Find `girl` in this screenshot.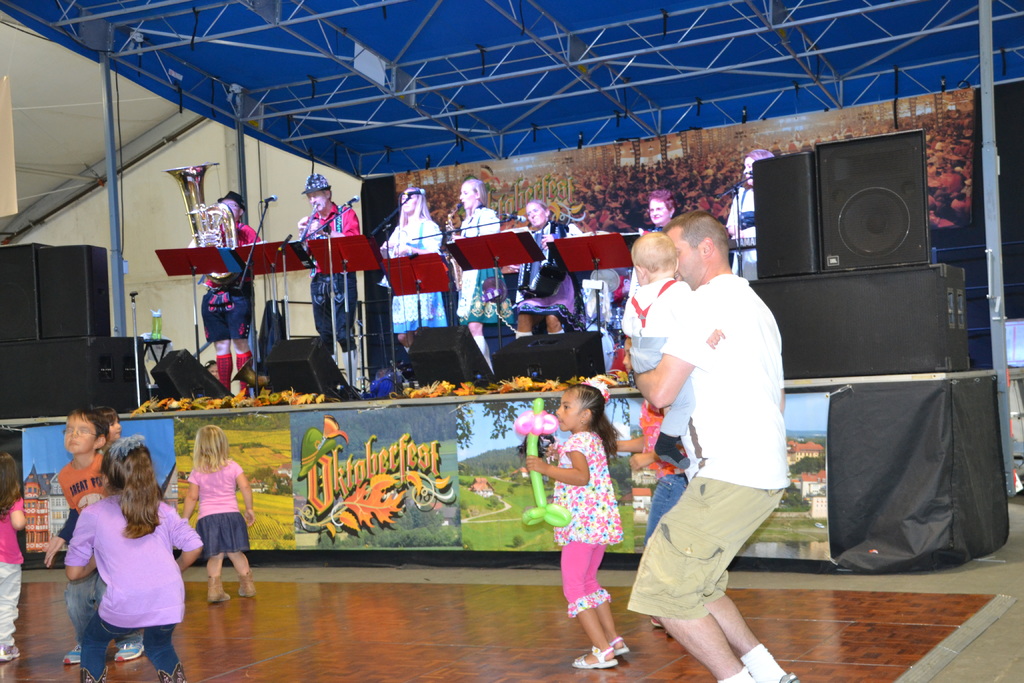
The bounding box for `girl` is (525, 379, 623, 668).
